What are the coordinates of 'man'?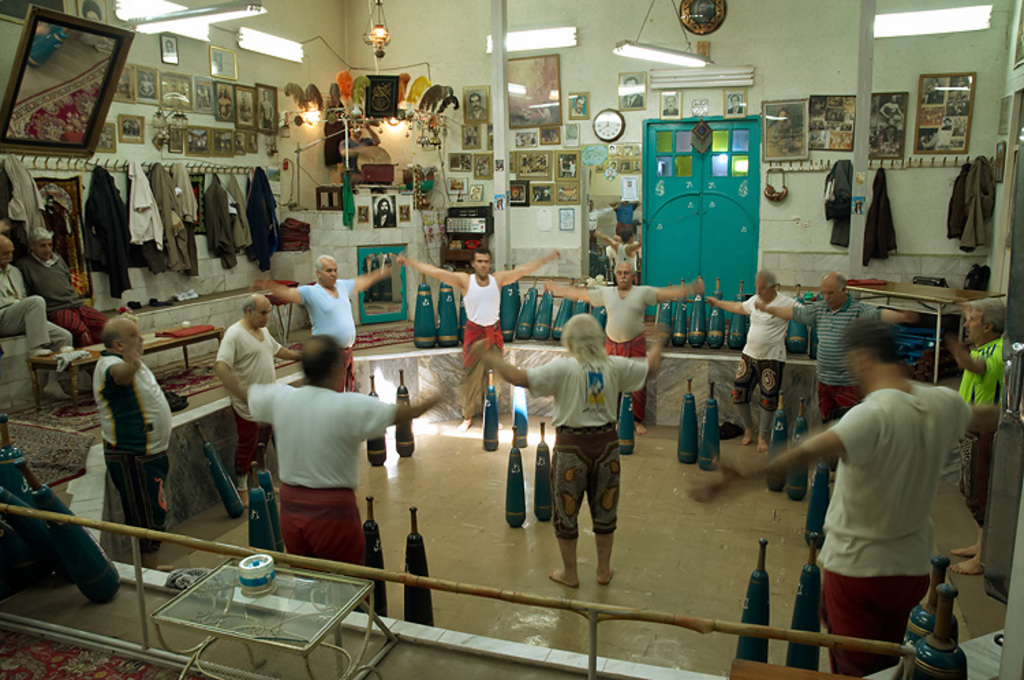
[22, 232, 102, 352].
